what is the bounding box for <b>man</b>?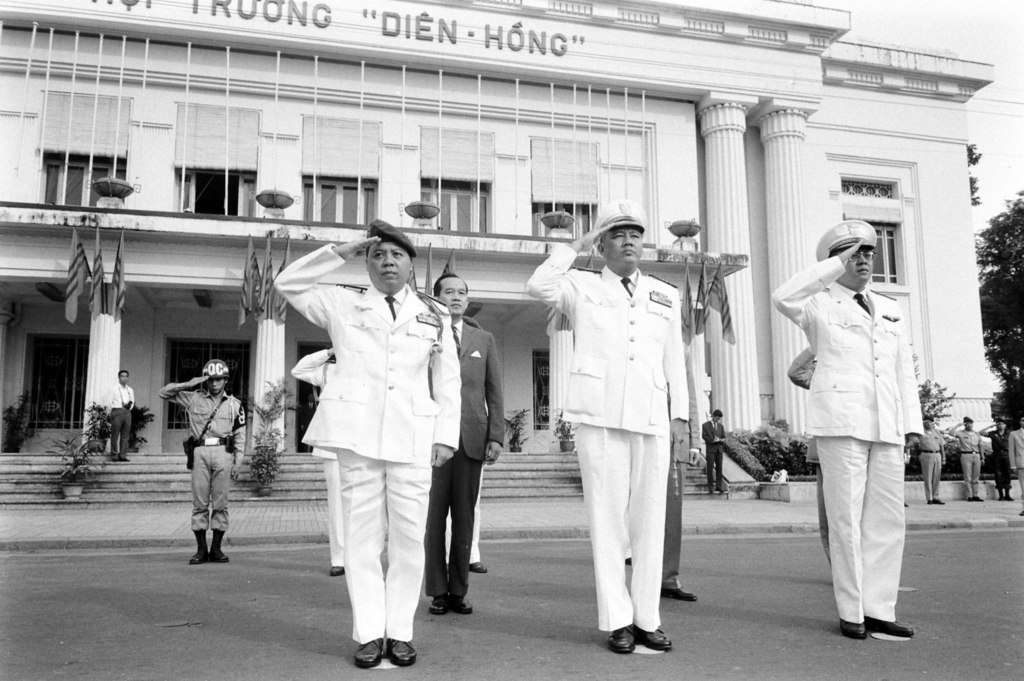
(273,217,461,669).
